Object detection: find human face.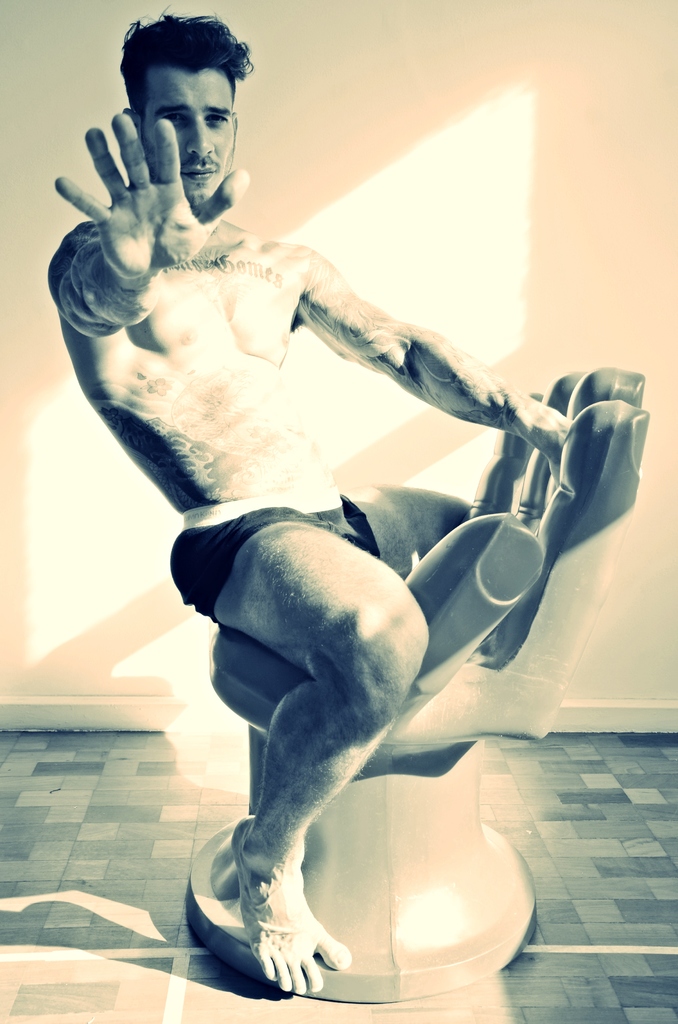
{"x1": 142, "y1": 73, "x2": 233, "y2": 207}.
